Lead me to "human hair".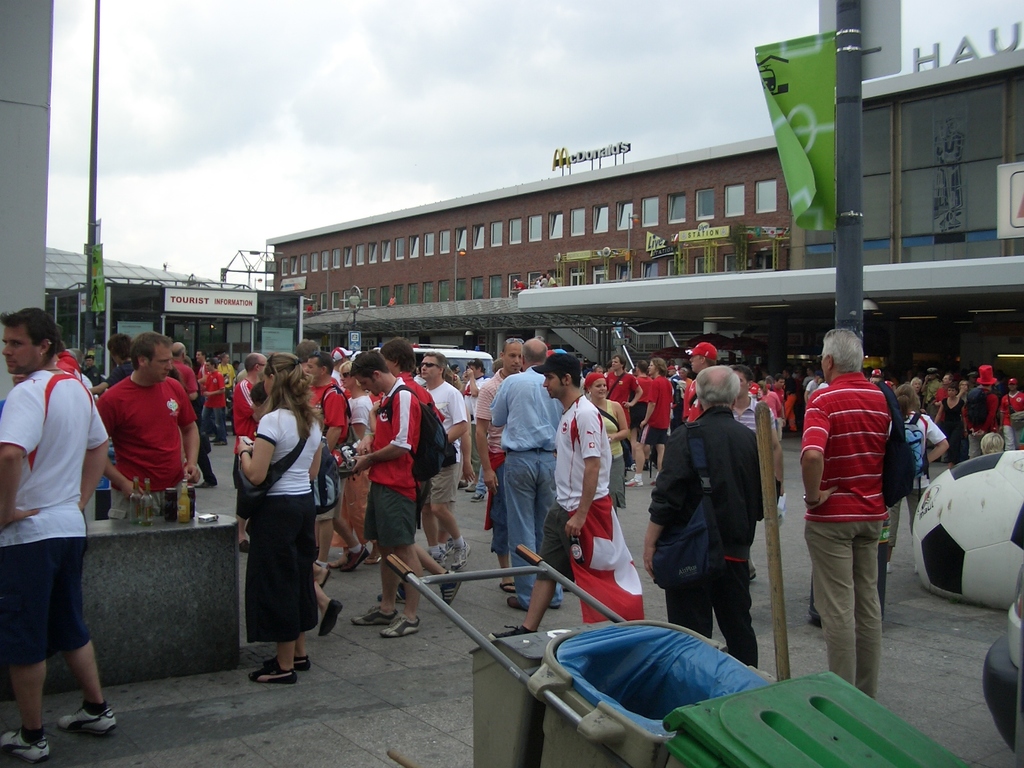
Lead to (left=947, top=383, right=959, bottom=396).
